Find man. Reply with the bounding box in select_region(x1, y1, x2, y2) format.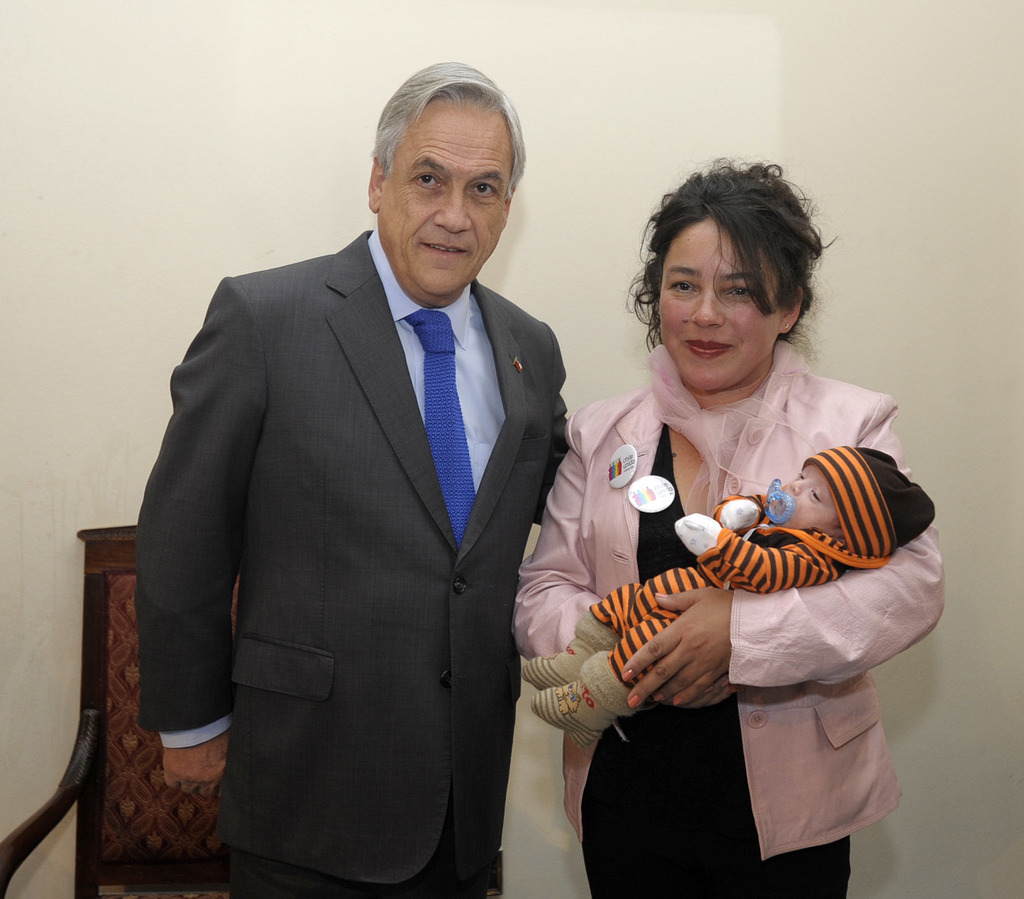
select_region(134, 54, 588, 898).
